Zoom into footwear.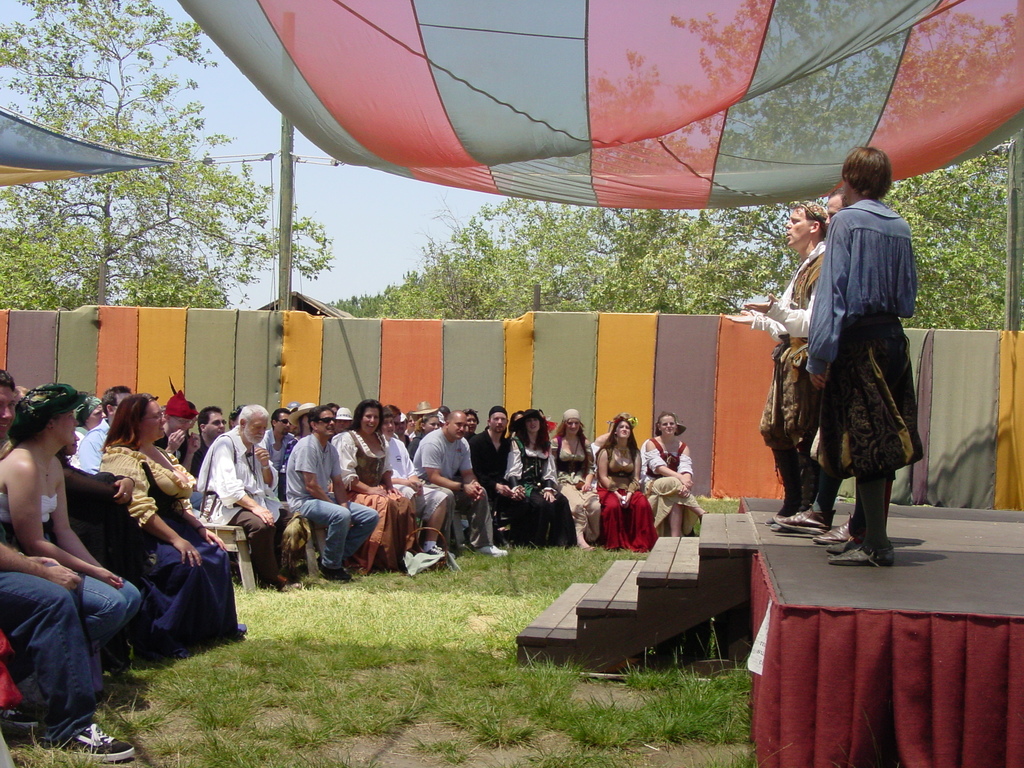
Zoom target: (x1=767, y1=508, x2=793, y2=525).
